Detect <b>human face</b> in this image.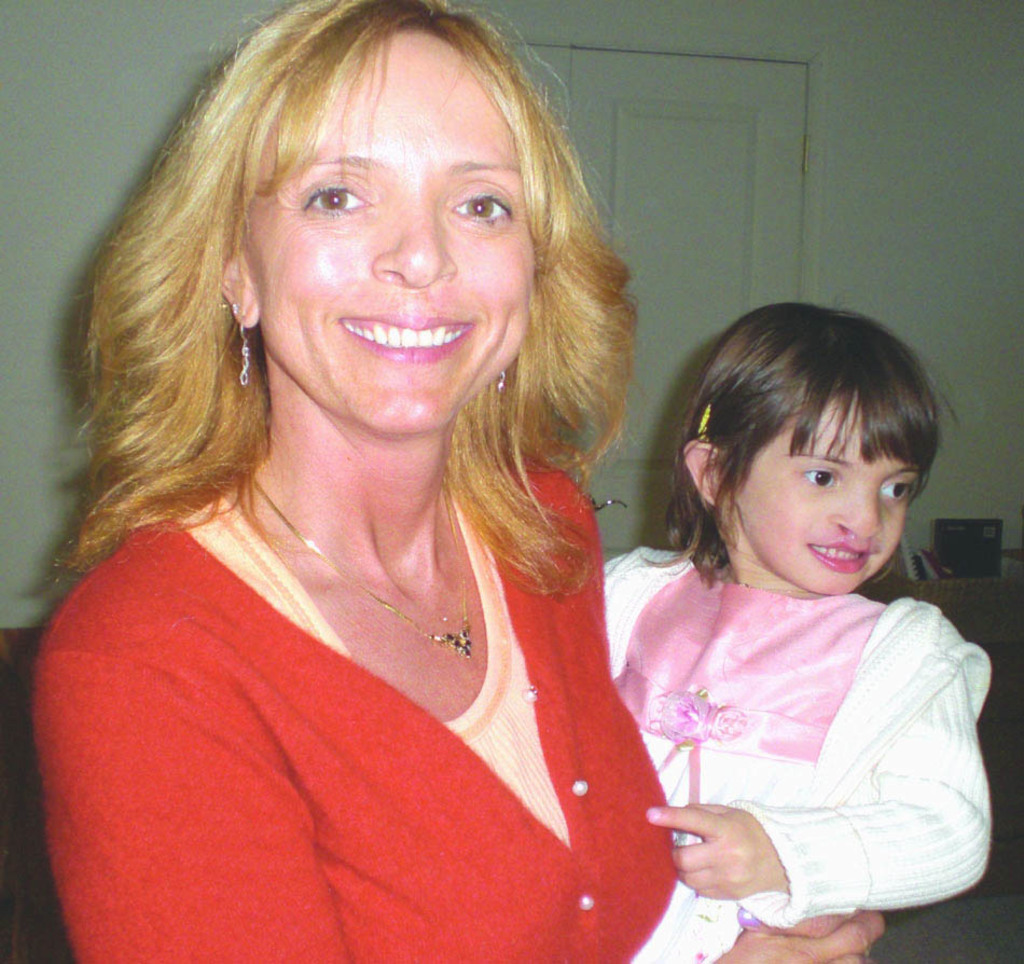
Detection: (255,27,537,440).
